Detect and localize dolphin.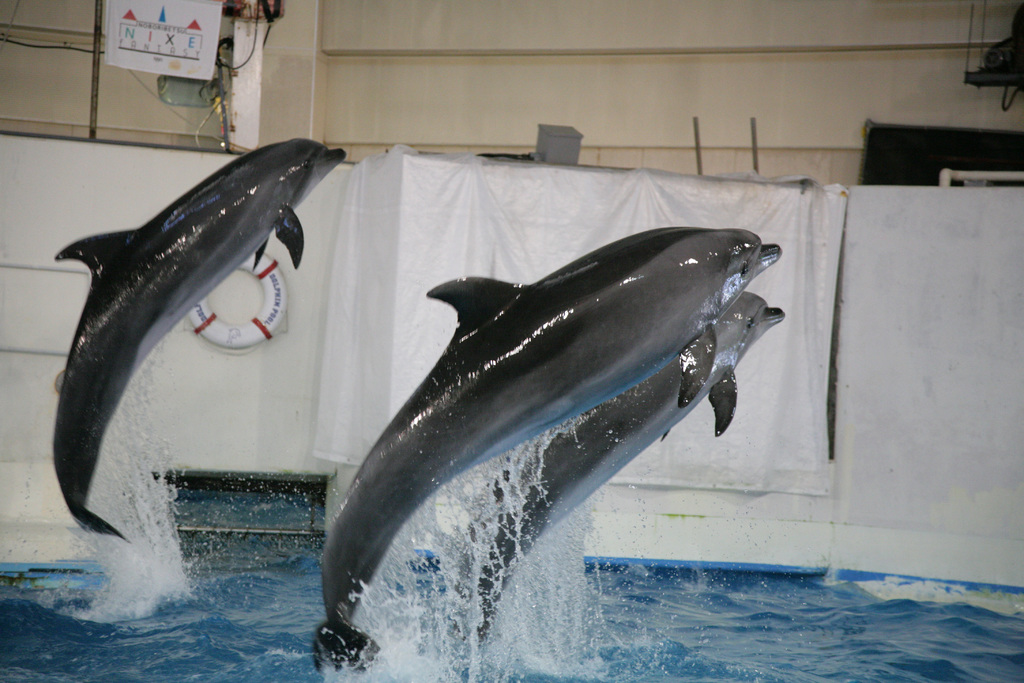
Localized at <region>310, 222, 785, 682</region>.
